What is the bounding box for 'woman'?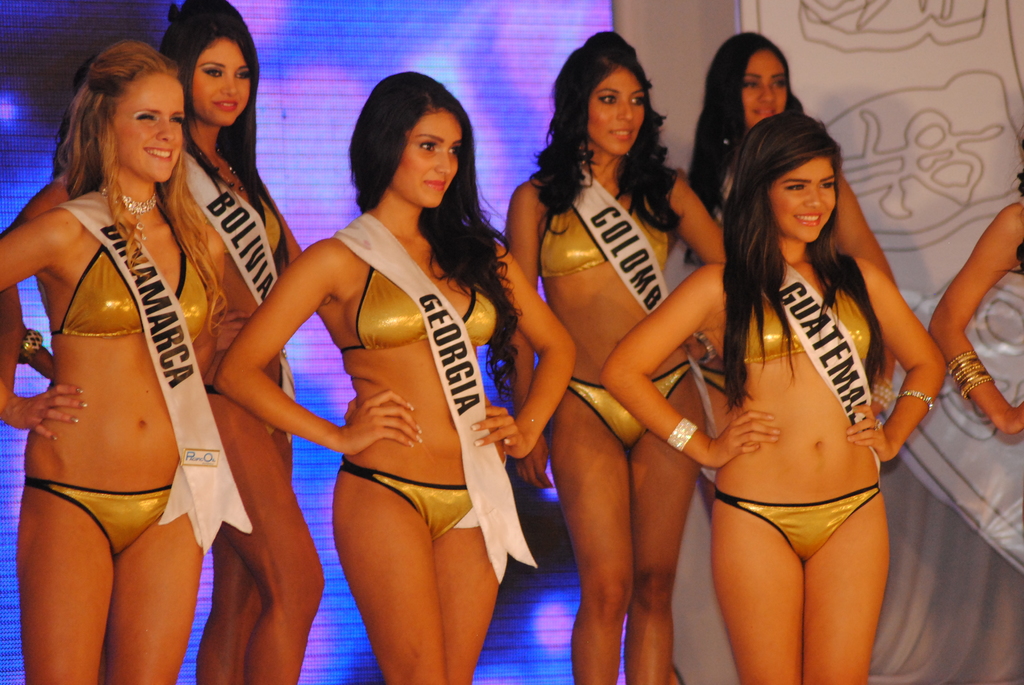
left=522, top=28, right=724, bottom=684.
